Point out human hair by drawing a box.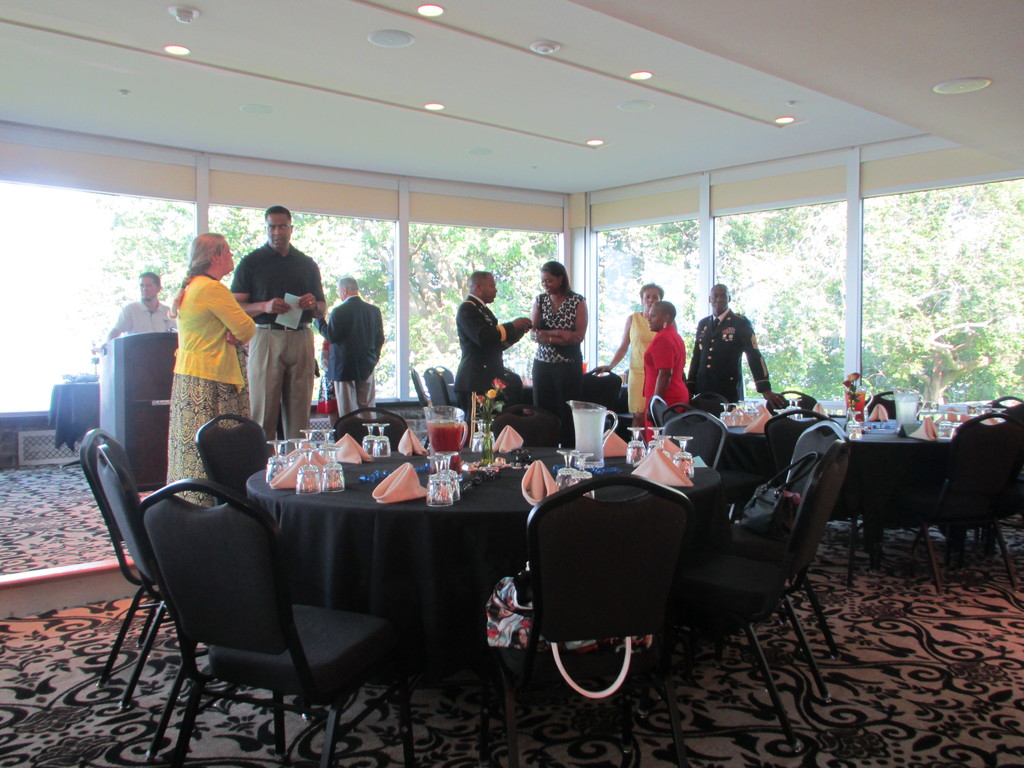
(left=637, top=282, right=664, bottom=302).
